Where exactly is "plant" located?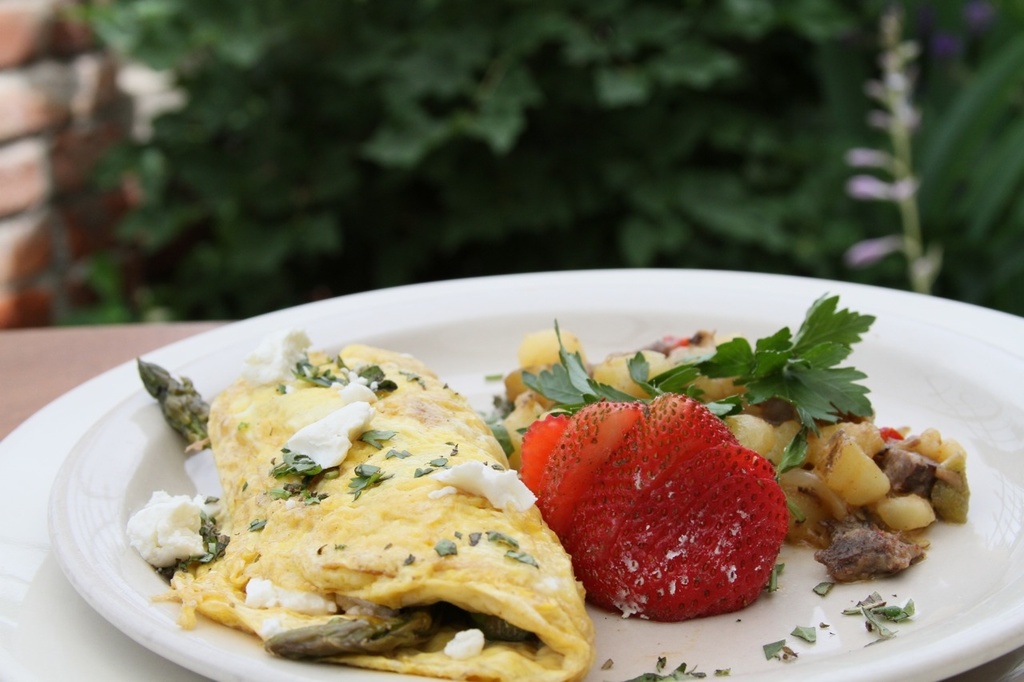
Its bounding box is select_region(54, 0, 1023, 326).
